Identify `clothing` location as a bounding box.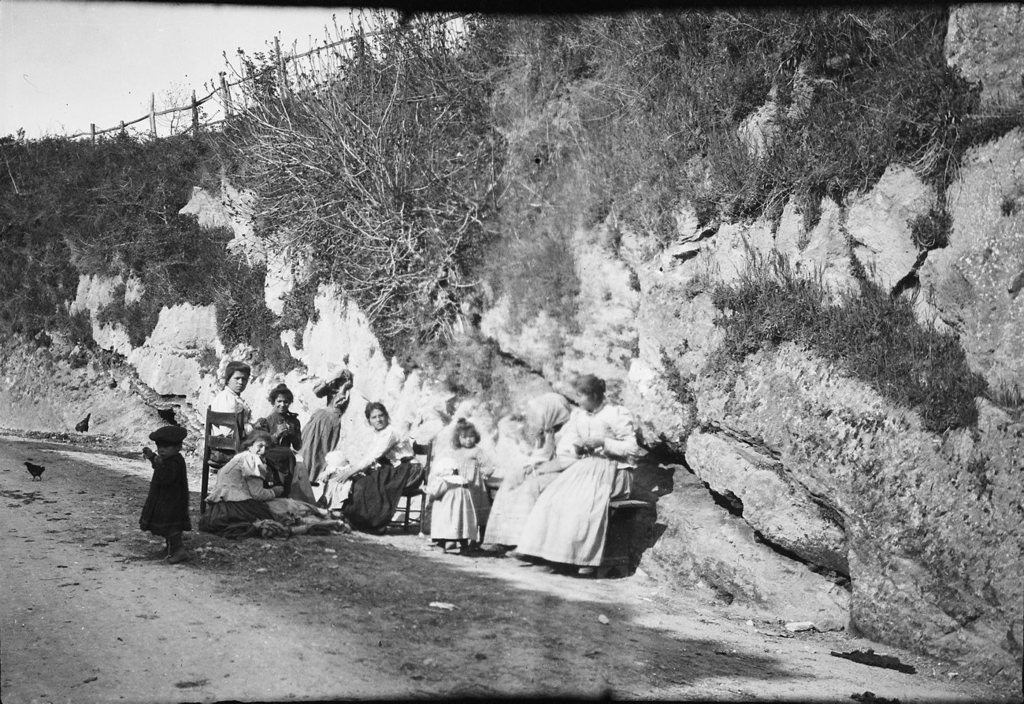
419,440,493,554.
